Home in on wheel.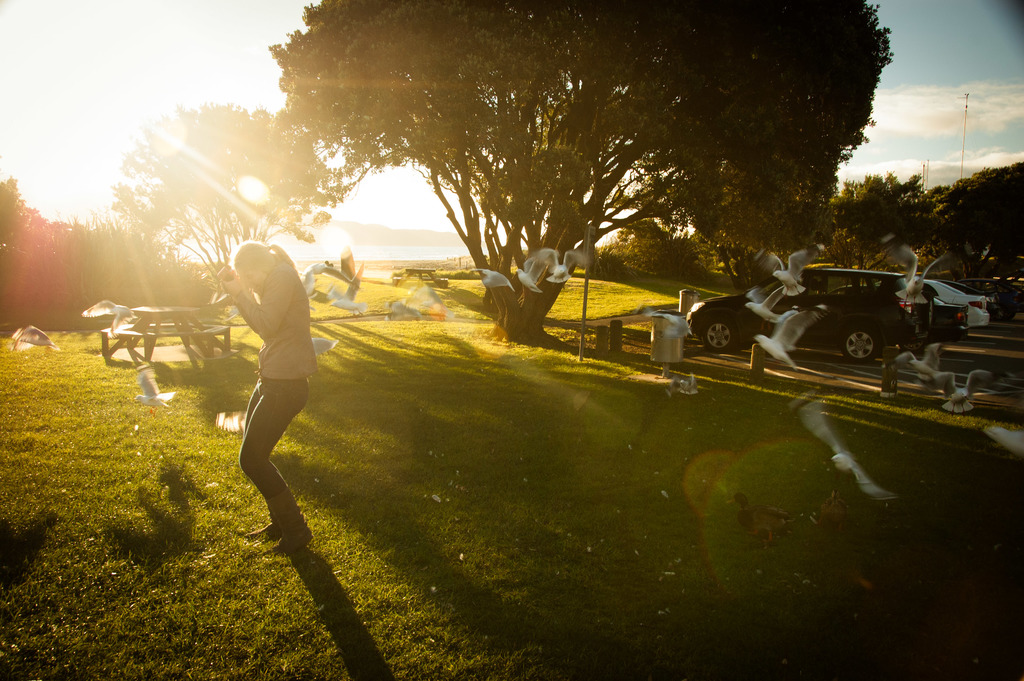
Homed in at {"x1": 693, "y1": 309, "x2": 743, "y2": 353}.
